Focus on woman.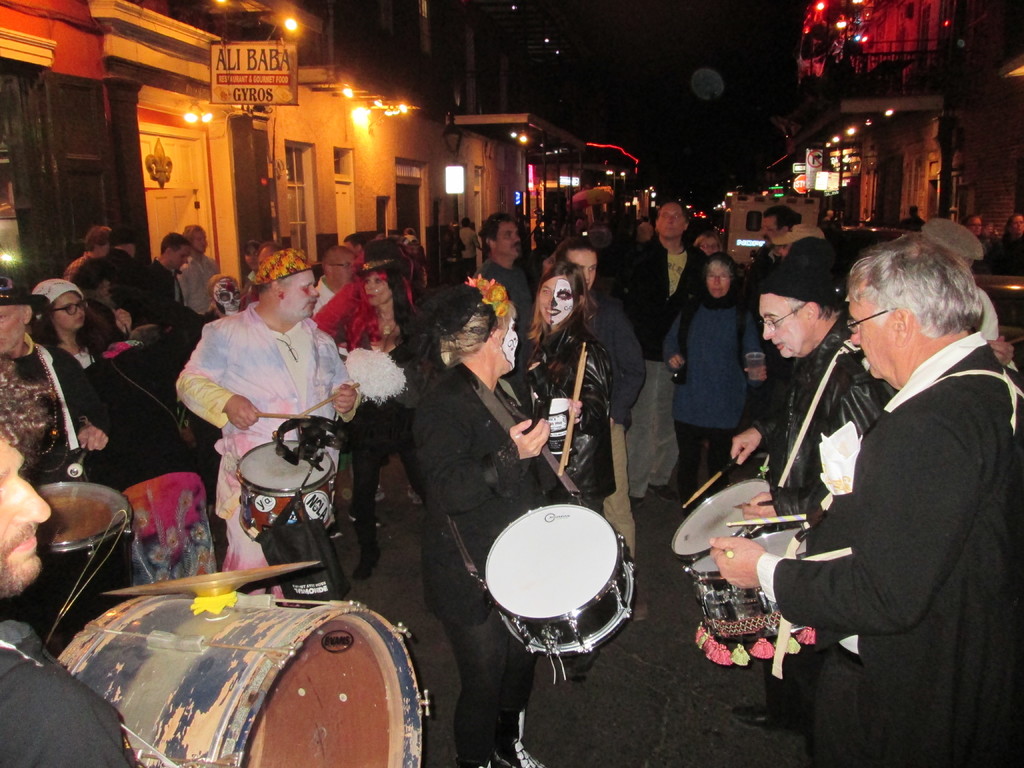
Focused at box(690, 230, 728, 260).
